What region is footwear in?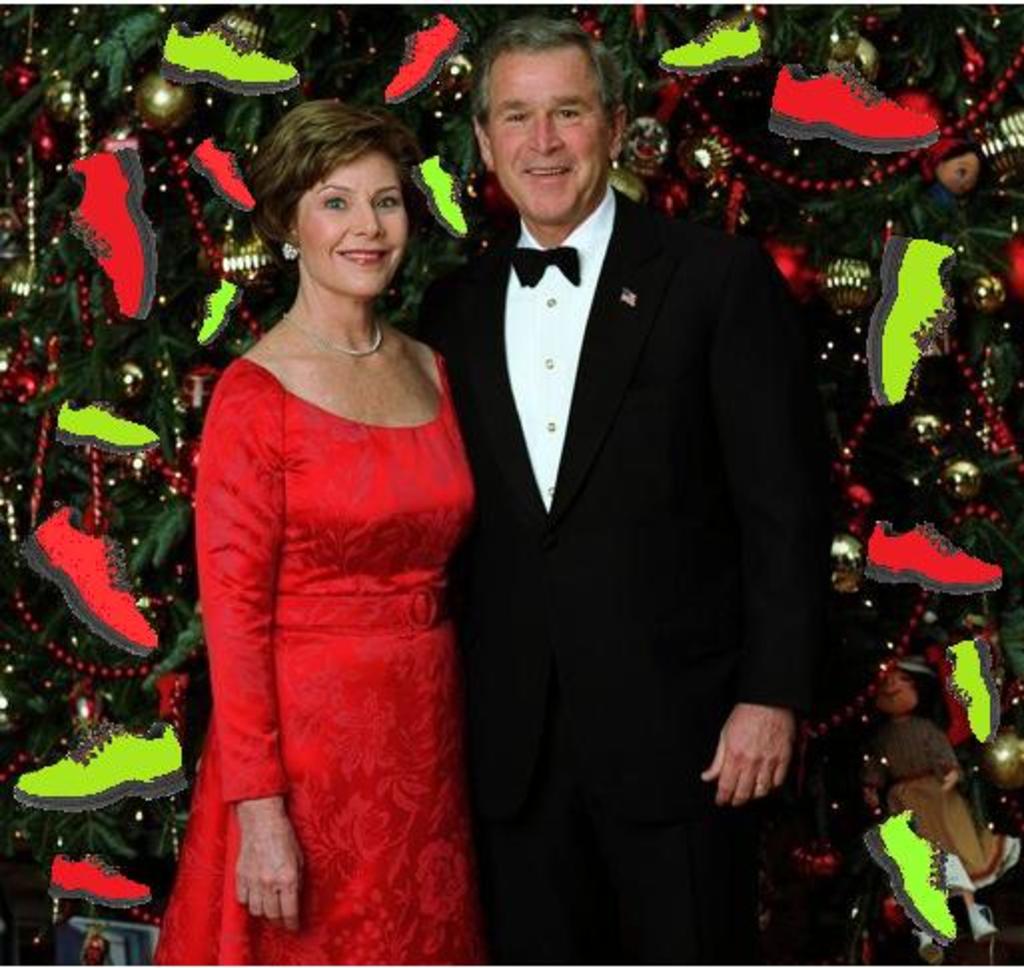
l=52, t=397, r=158, b=451.
